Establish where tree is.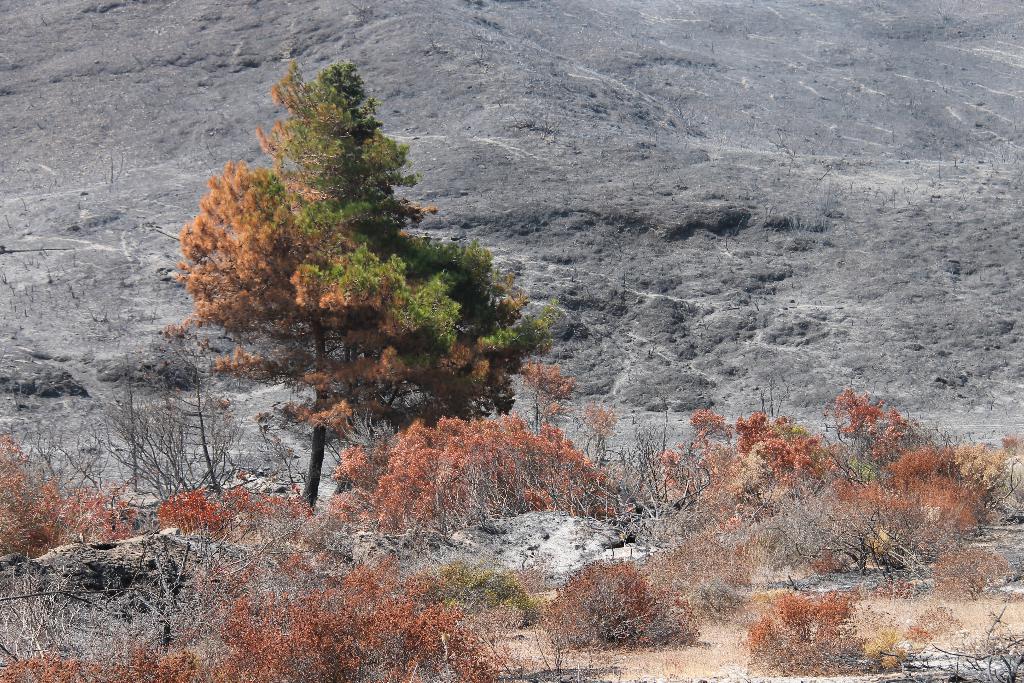
Established at pyautogui.locateOnScreen(88, 319, 242, 499).
